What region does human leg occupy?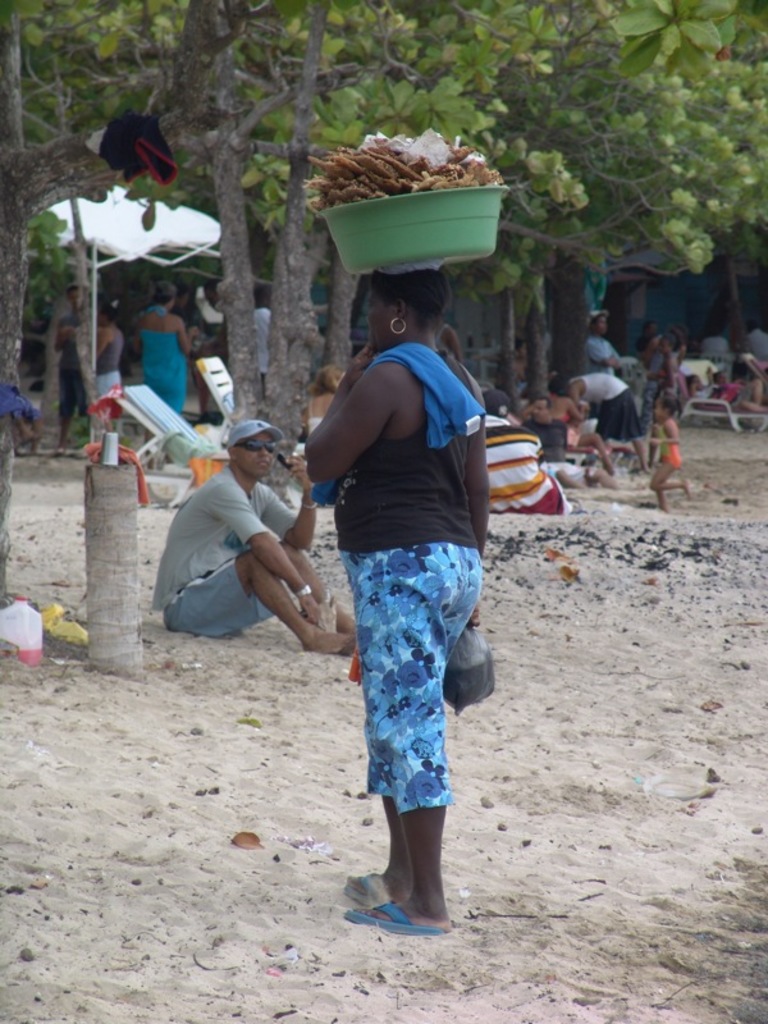
rect(652, 458, 696, 498).
